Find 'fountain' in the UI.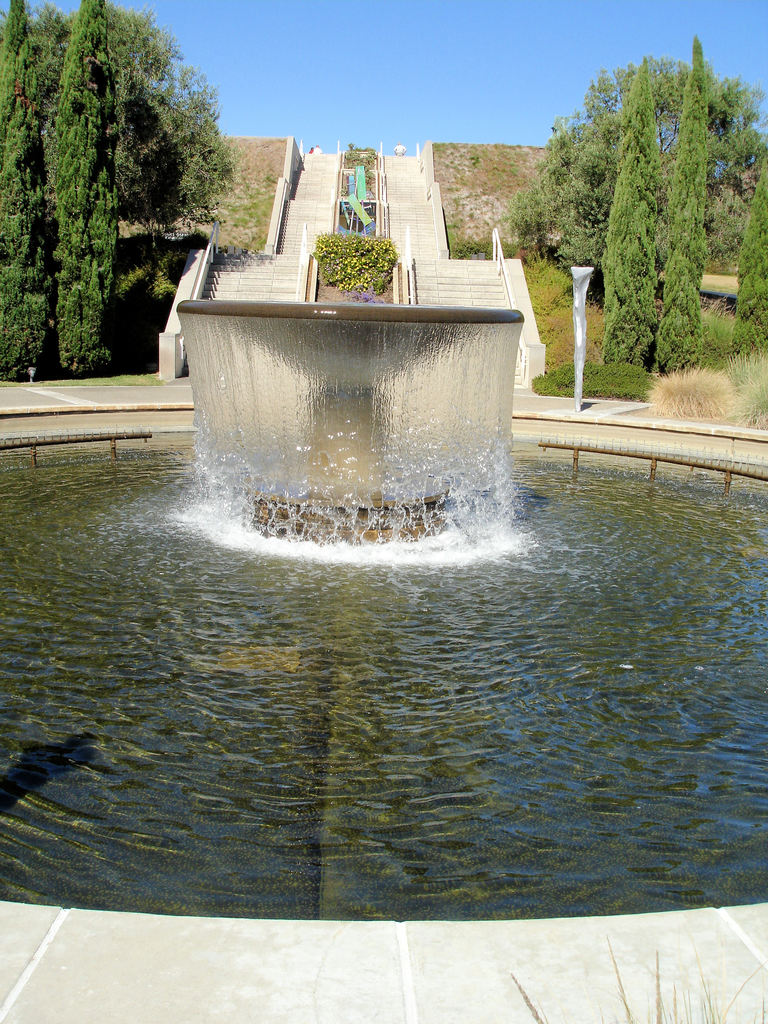
UI element at 151,290,548,572.
